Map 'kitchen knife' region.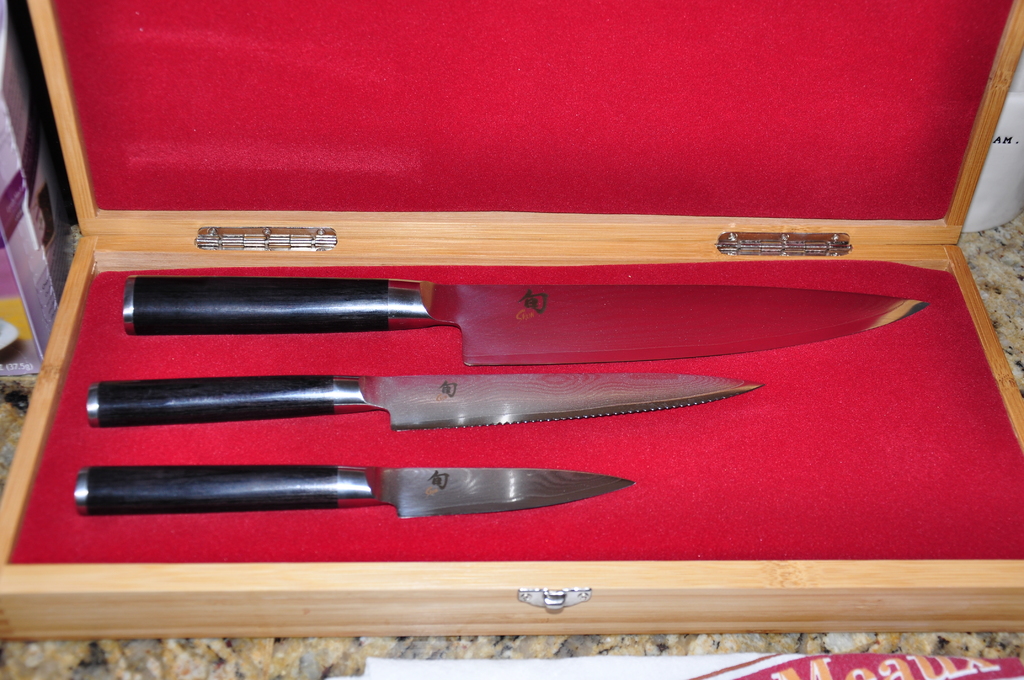
Mapped to 85, 369, 766, 434.
